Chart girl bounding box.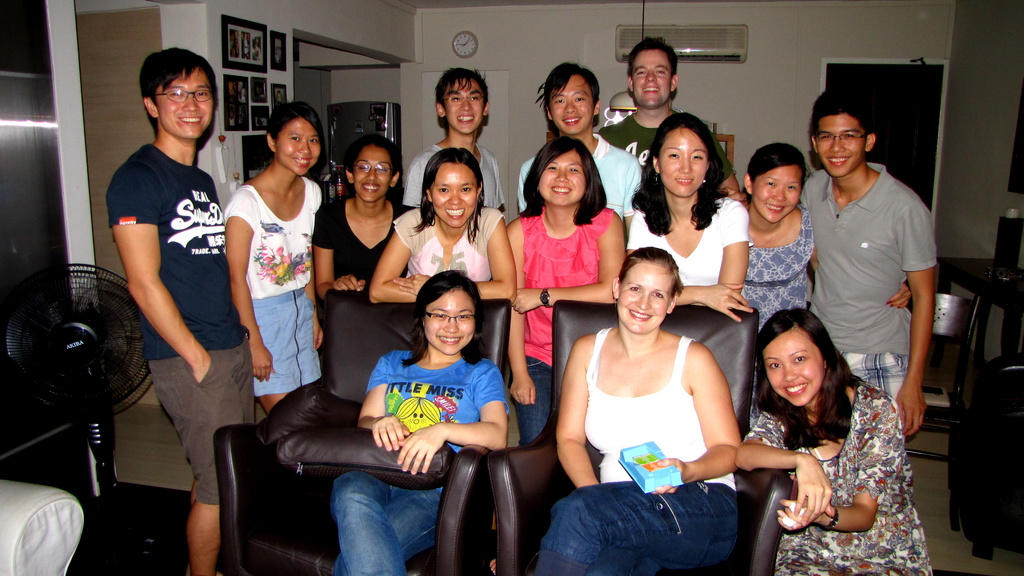
Charted: (736,303,932,575).
